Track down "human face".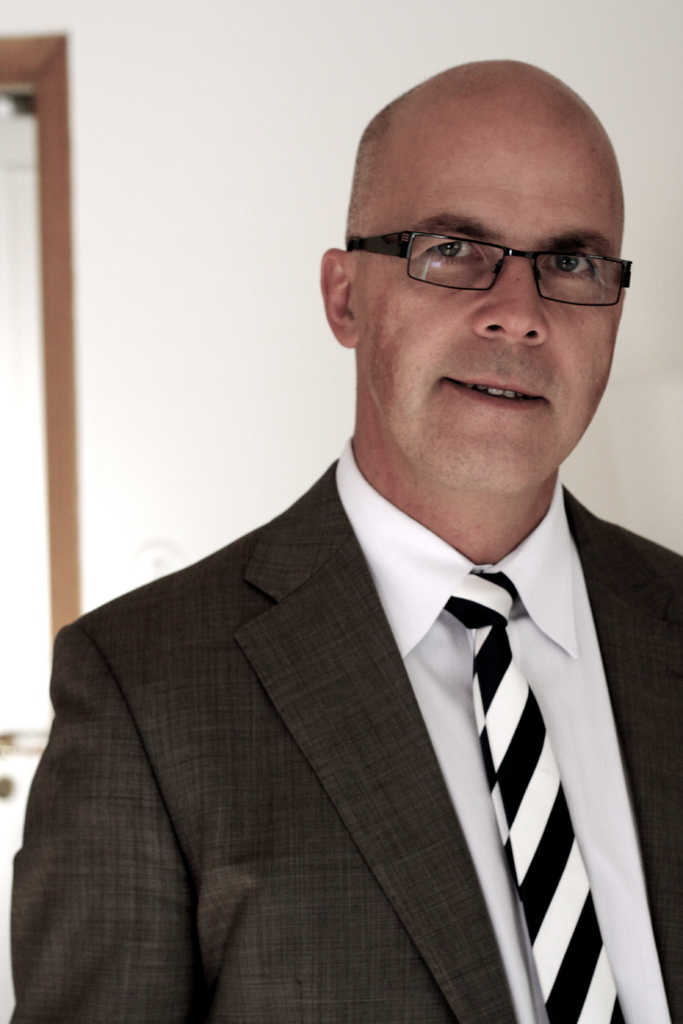
Tracked to [354,109,616,499].
